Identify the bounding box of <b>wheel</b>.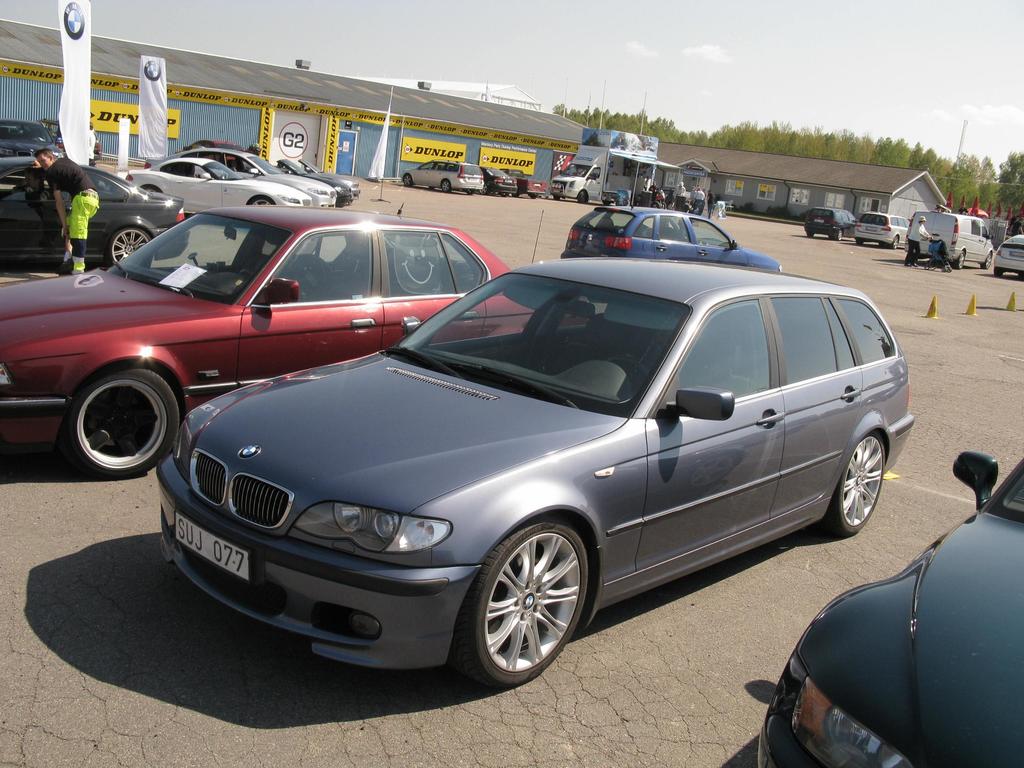
[70,367,181,480].
